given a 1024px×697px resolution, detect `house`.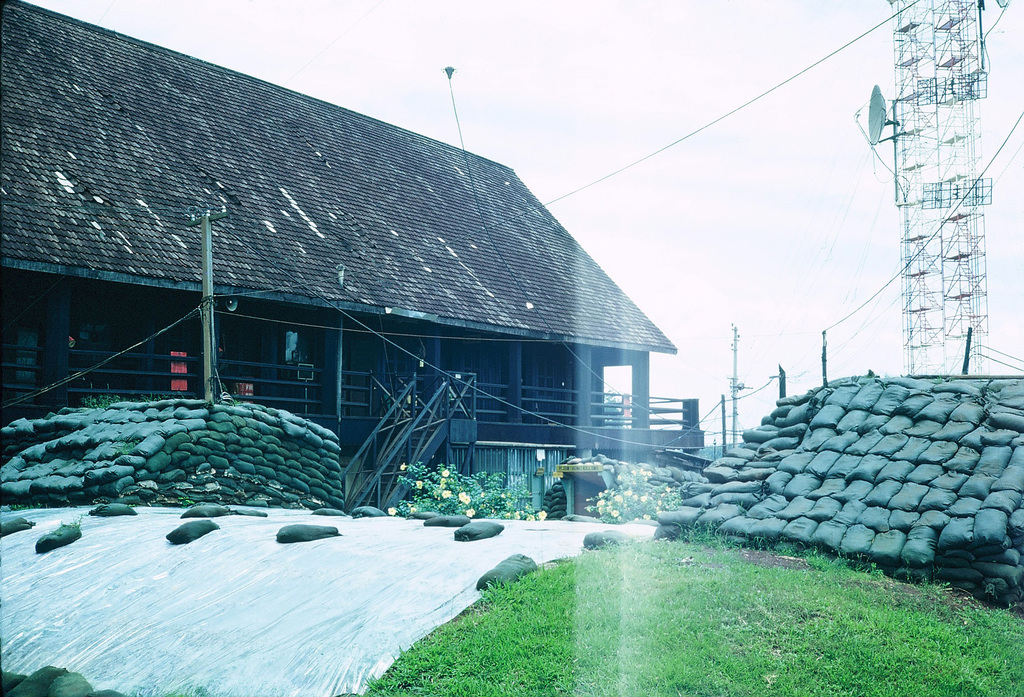
bbox(80, 87, 850, 556).
